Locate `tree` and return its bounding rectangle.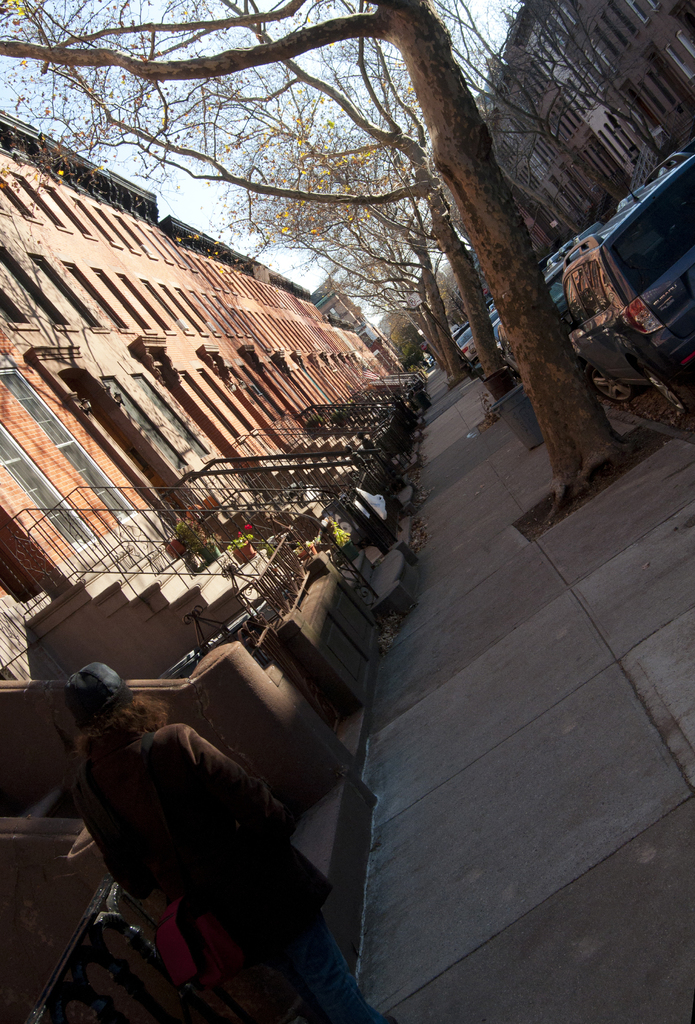
5,0,694,511.
